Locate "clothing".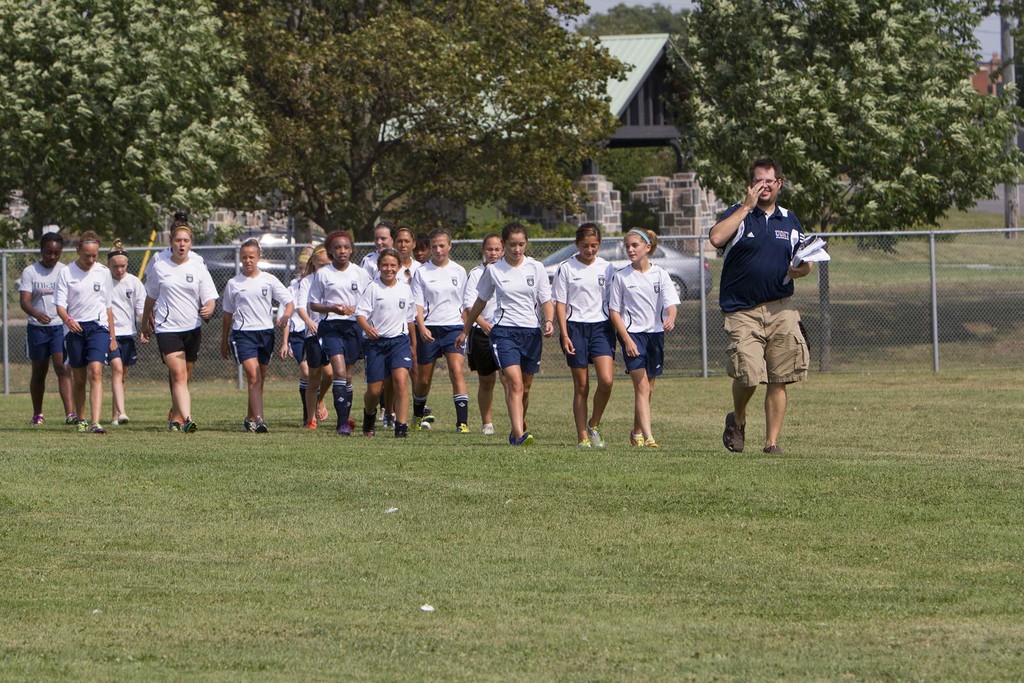
Bounding box: bbox=[552, 255, 612, 368].
